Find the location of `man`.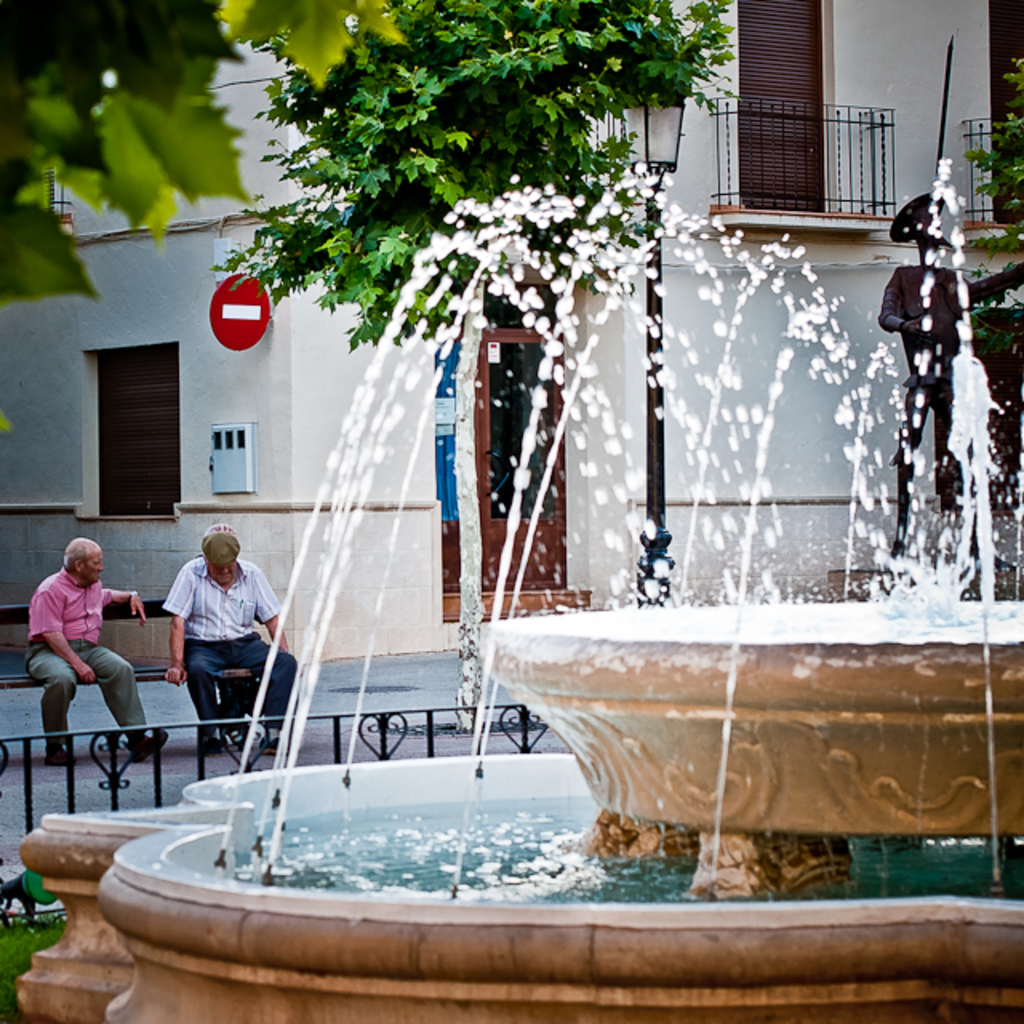
Location: locate(162, 526, 317, 750).
